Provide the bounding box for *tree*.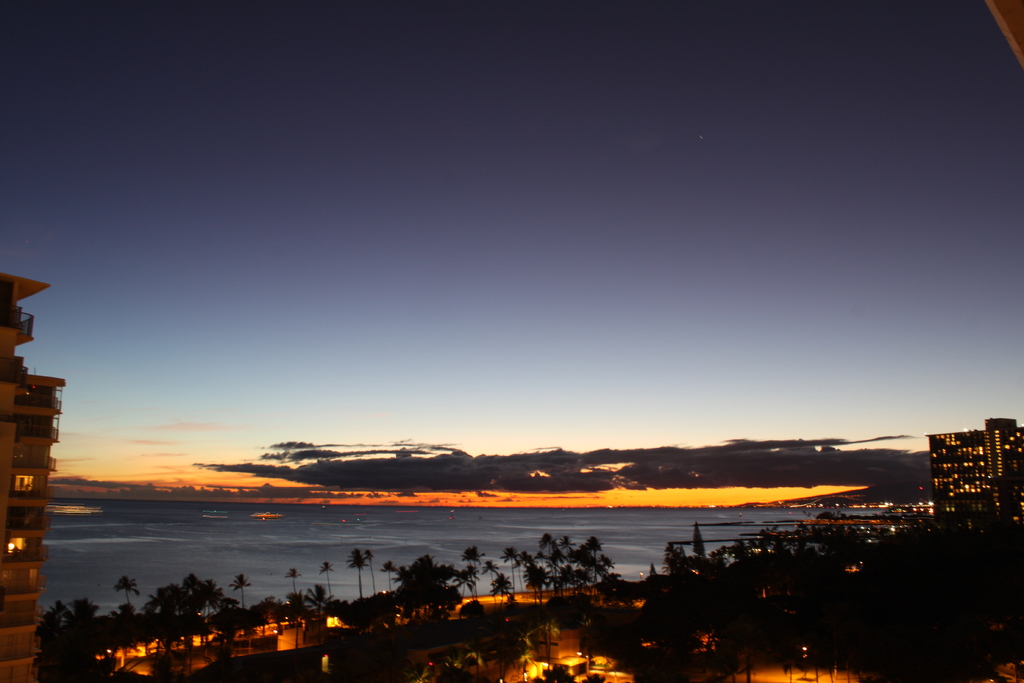
488, 568, 513, 592.
